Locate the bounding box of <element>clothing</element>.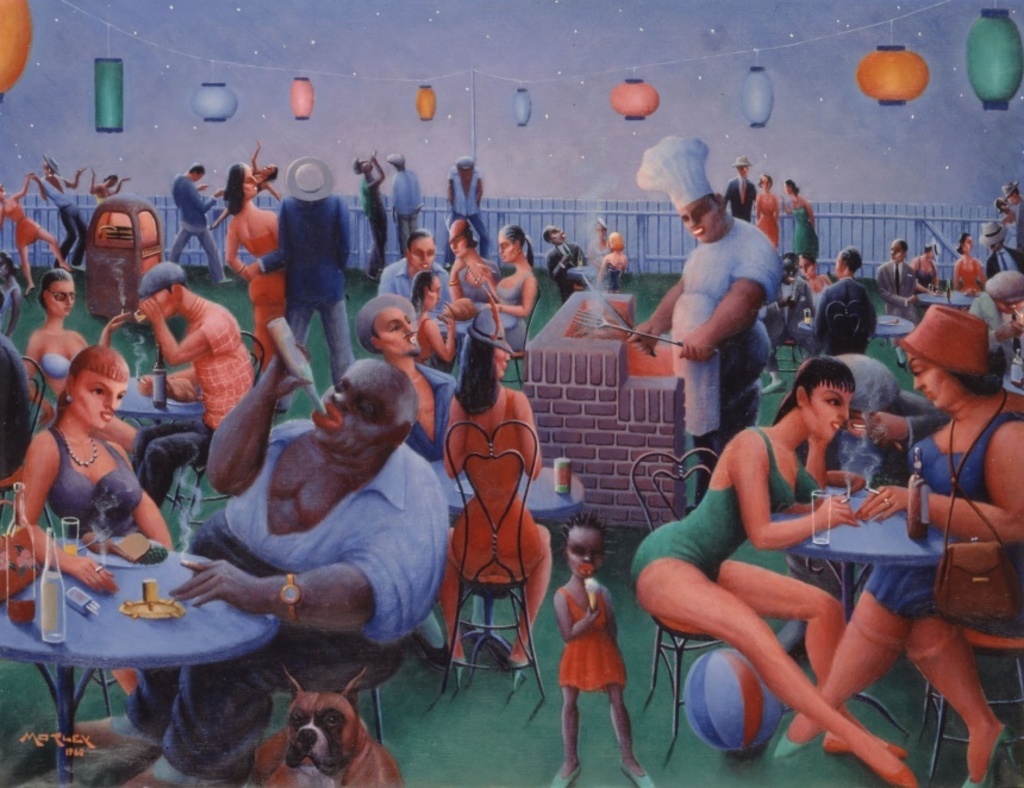
Bounding box: select_region(460, 259, 495, 307).
